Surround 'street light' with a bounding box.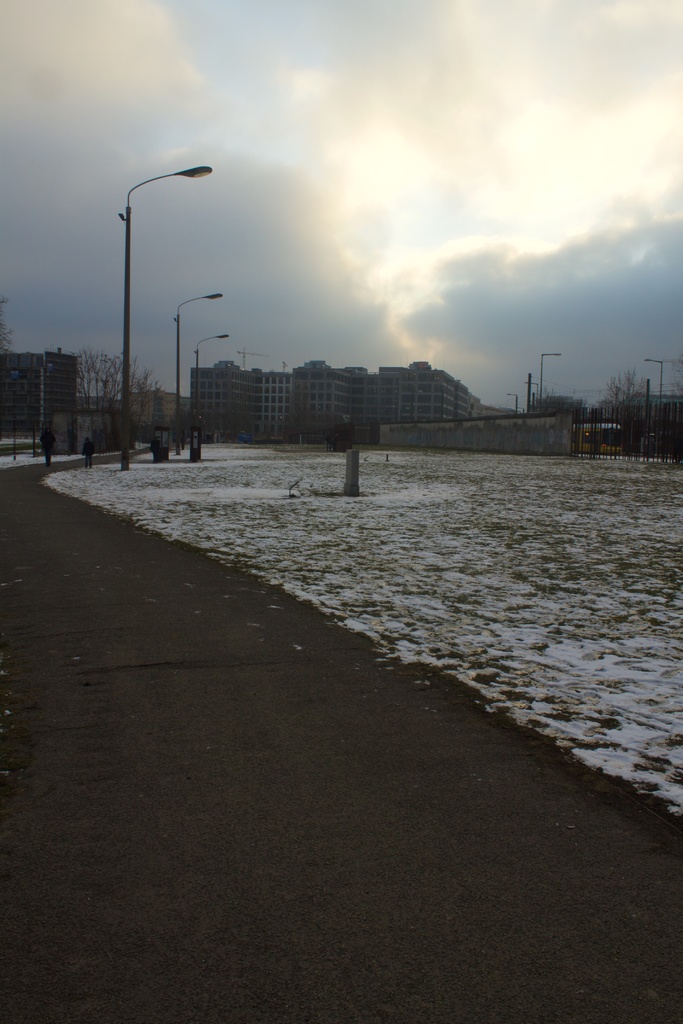
{"x1": 175, "y1": 291, "x2": 224, "y2": 459}.
